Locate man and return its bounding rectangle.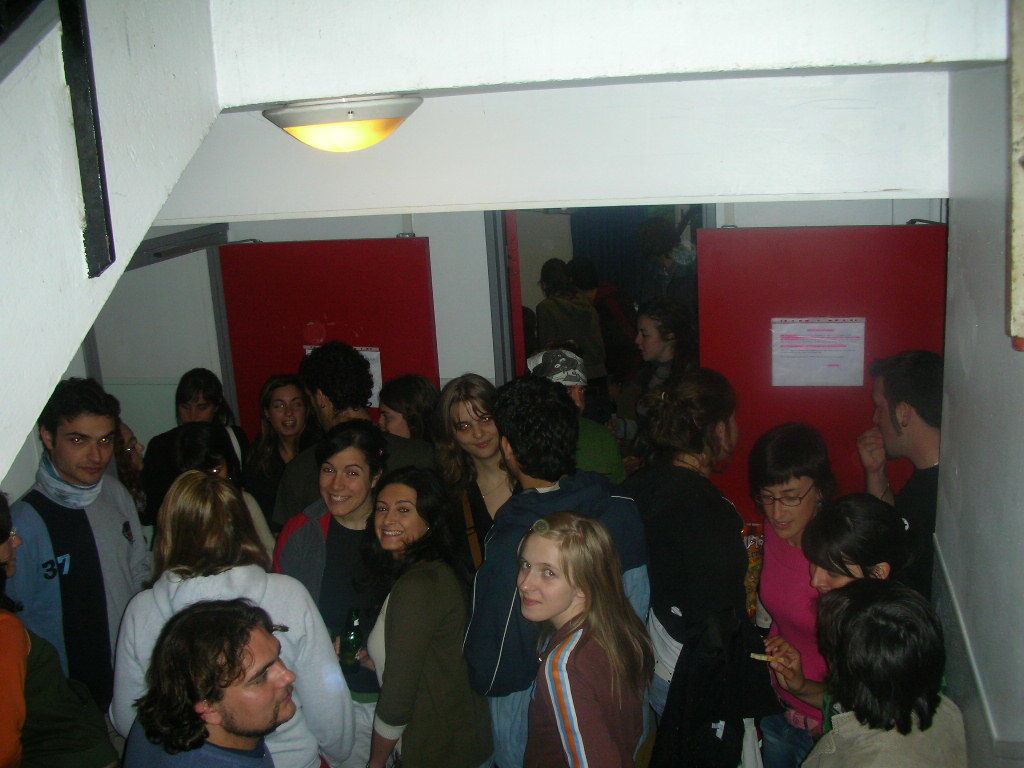
461,373,651,767.
